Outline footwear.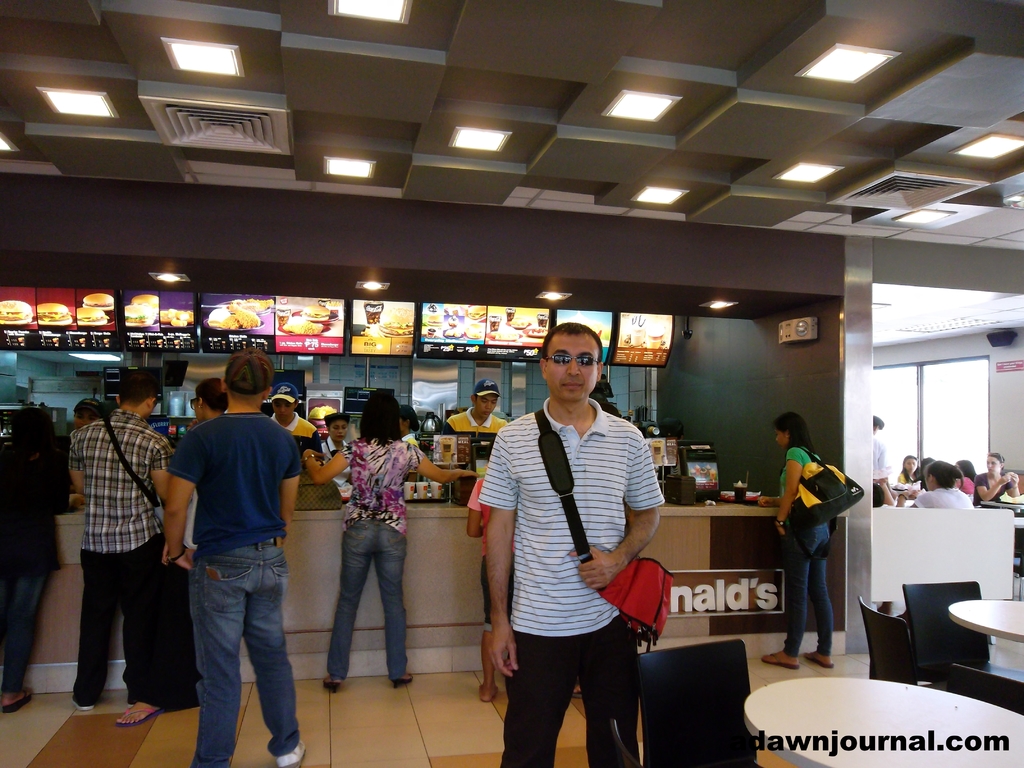
Outline: box(762, 653, 800, 671).
